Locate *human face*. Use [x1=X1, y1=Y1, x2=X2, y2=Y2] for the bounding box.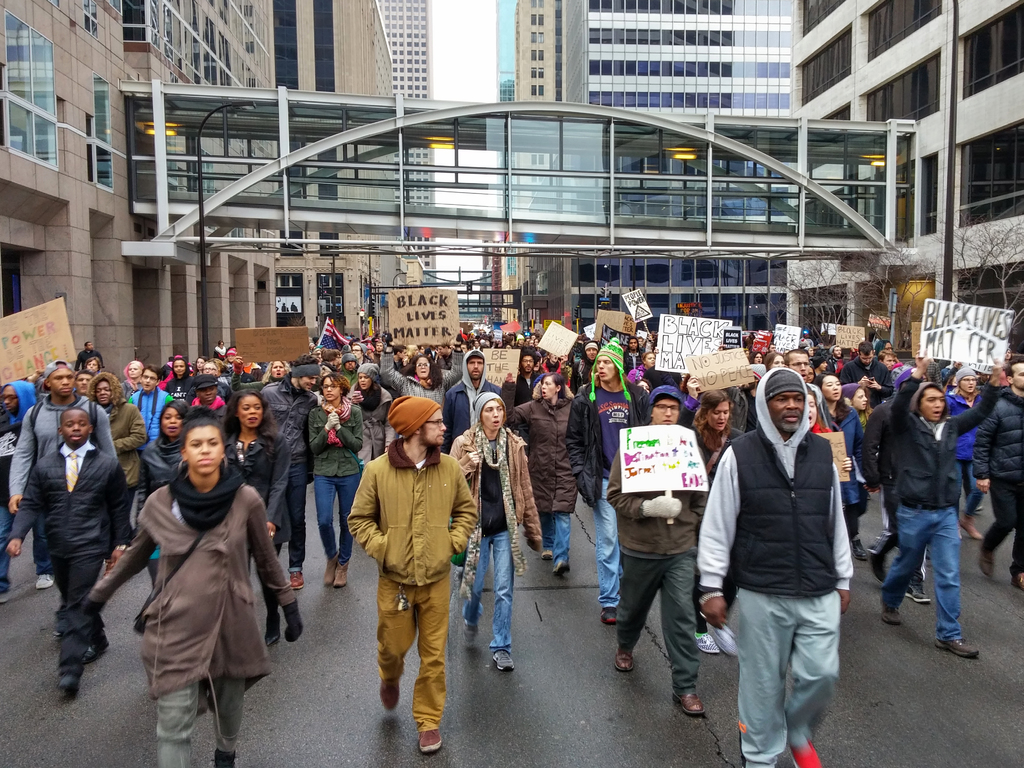
[x1=767, y1=391, x2=804, y2=432].
